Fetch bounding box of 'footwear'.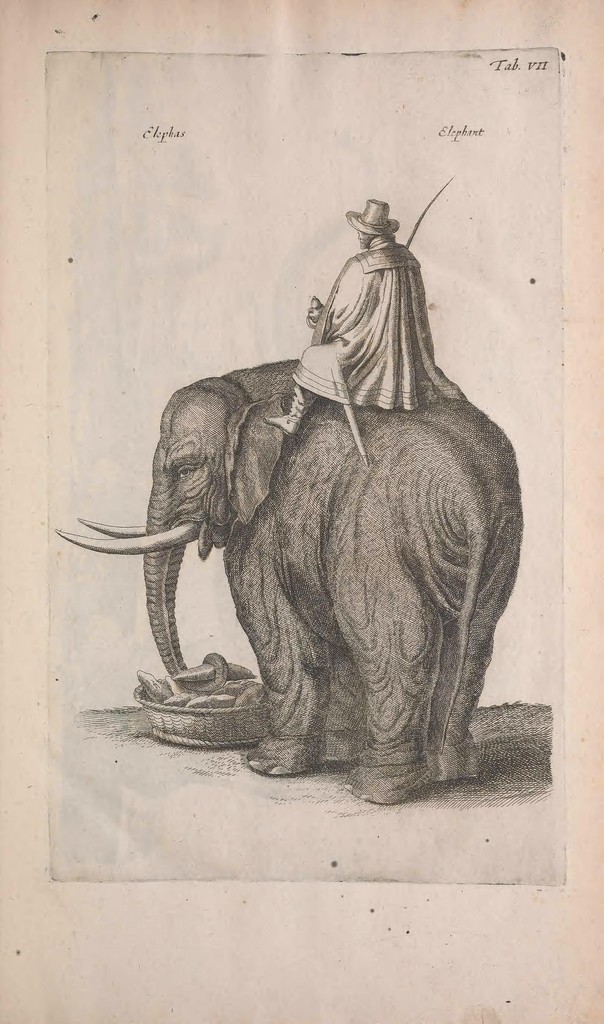
Bbox: <region>261, 391, 321, 438</region>.
